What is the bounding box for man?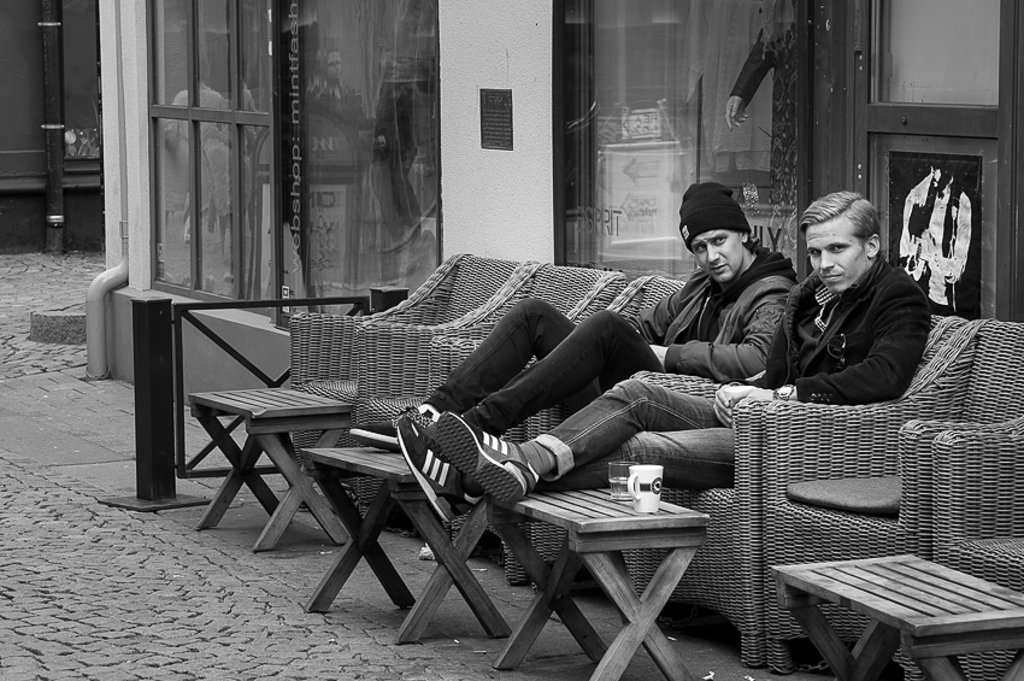
[404, 181, 795, 439].
